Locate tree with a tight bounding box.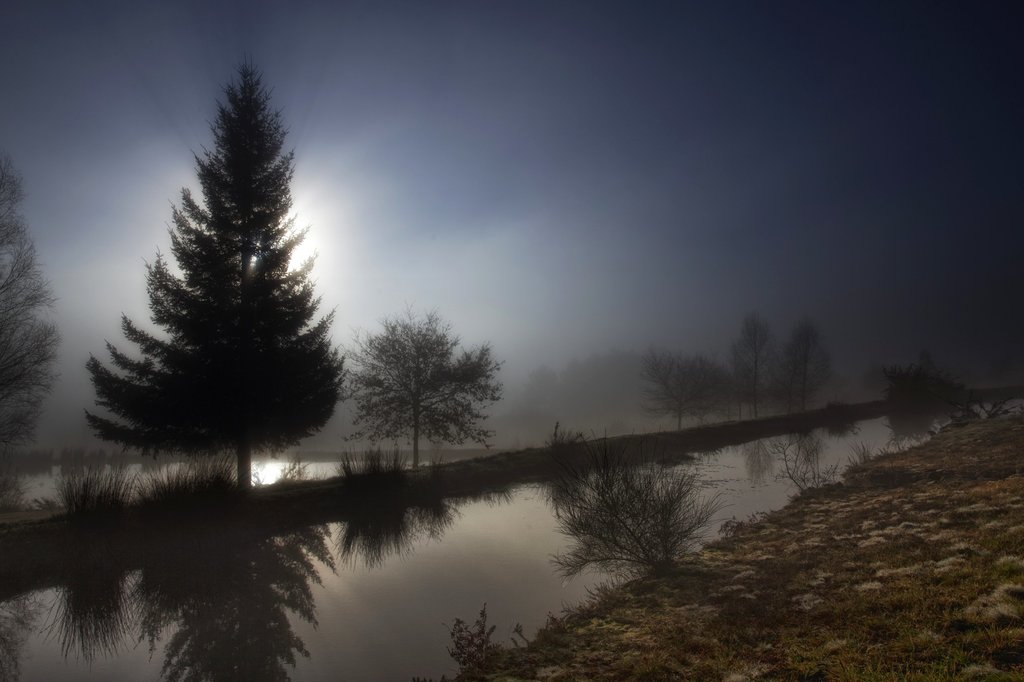
(645,356,717,438).
